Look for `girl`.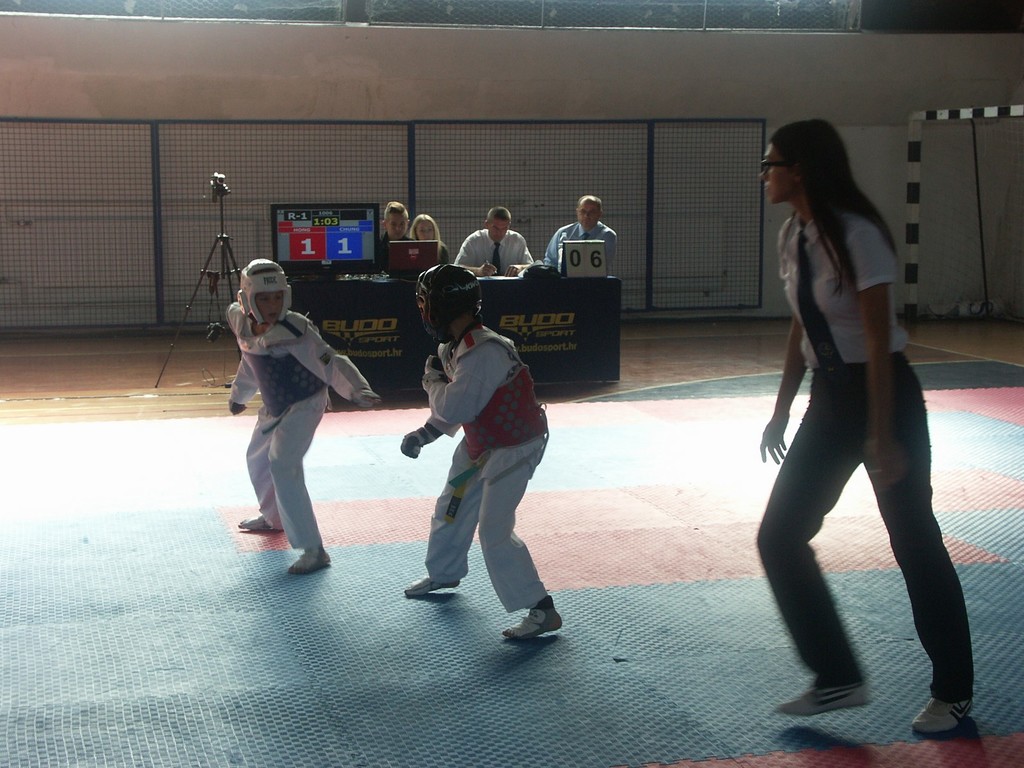
Found: 753, 117, 975, 735.
